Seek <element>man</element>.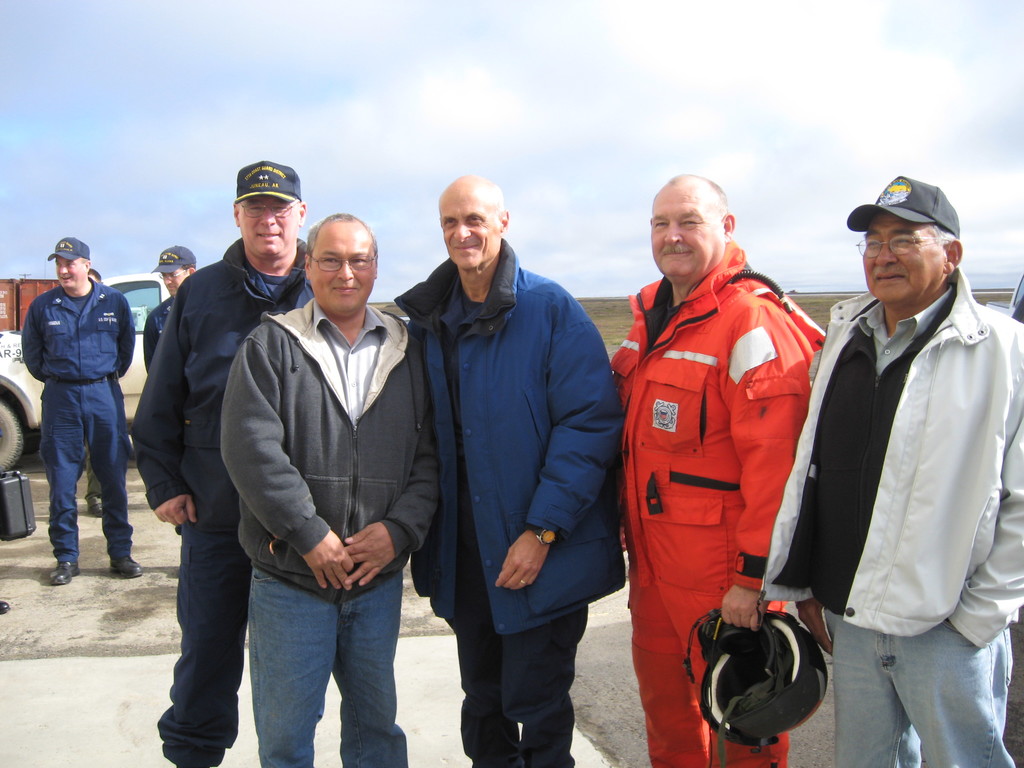
20 234 143 581.
